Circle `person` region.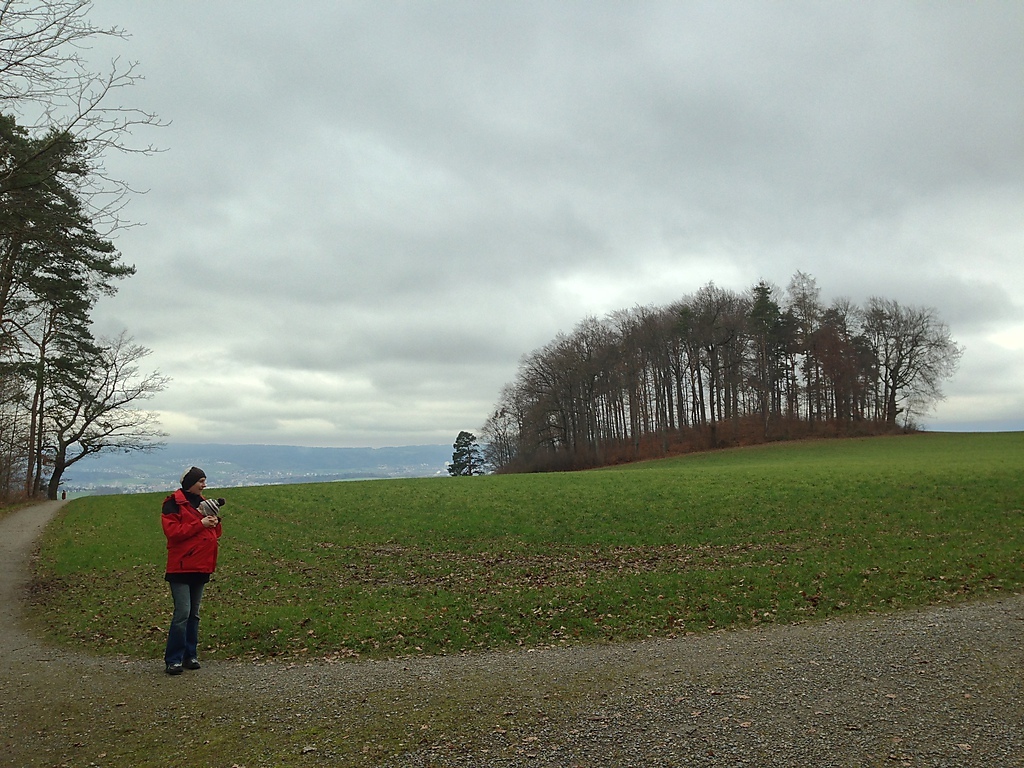
Region: [x1=145, y1=458, x2=218, y2=662].
